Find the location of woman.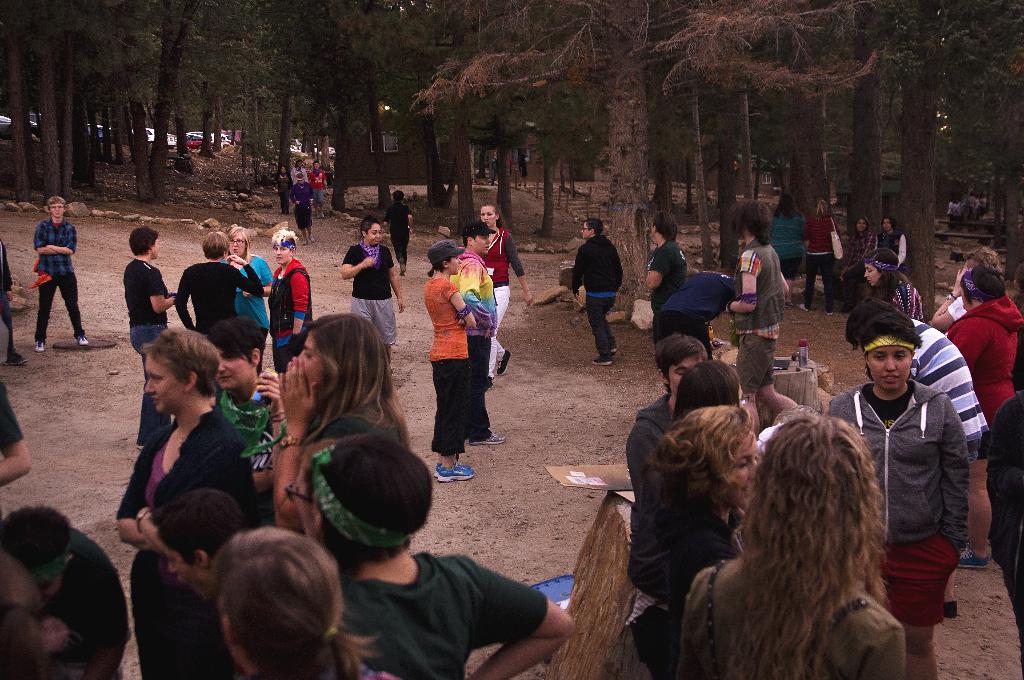
Location: region(212, 528, 406, 679).
